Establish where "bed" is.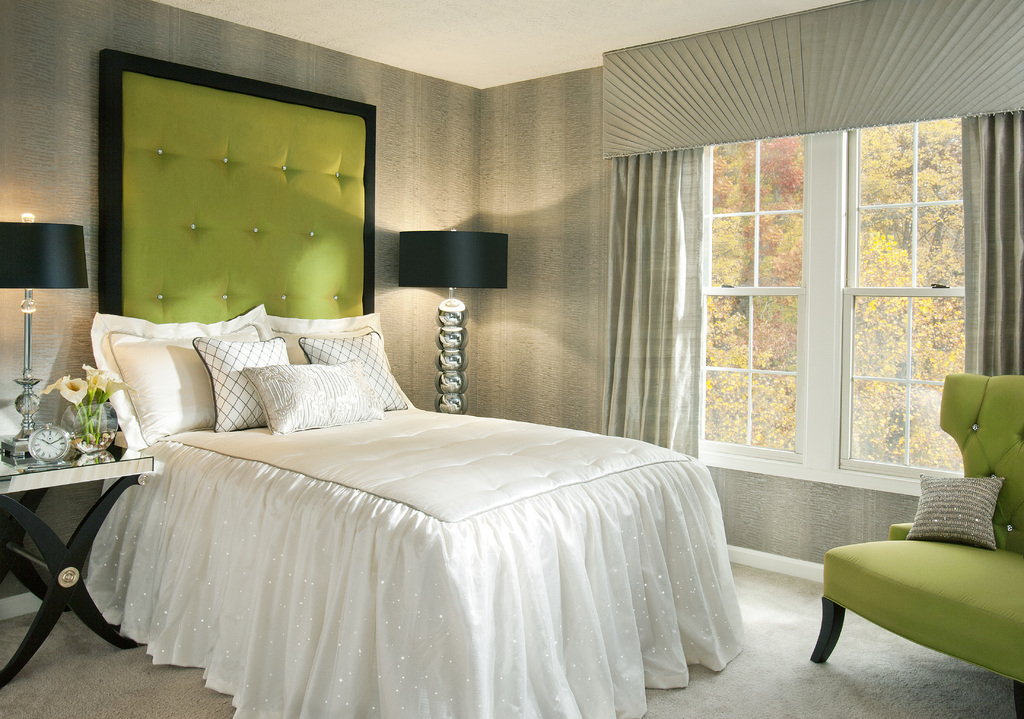
Established at {"left": 76, "top": 301, "right": 748, "bottom": 718}.
